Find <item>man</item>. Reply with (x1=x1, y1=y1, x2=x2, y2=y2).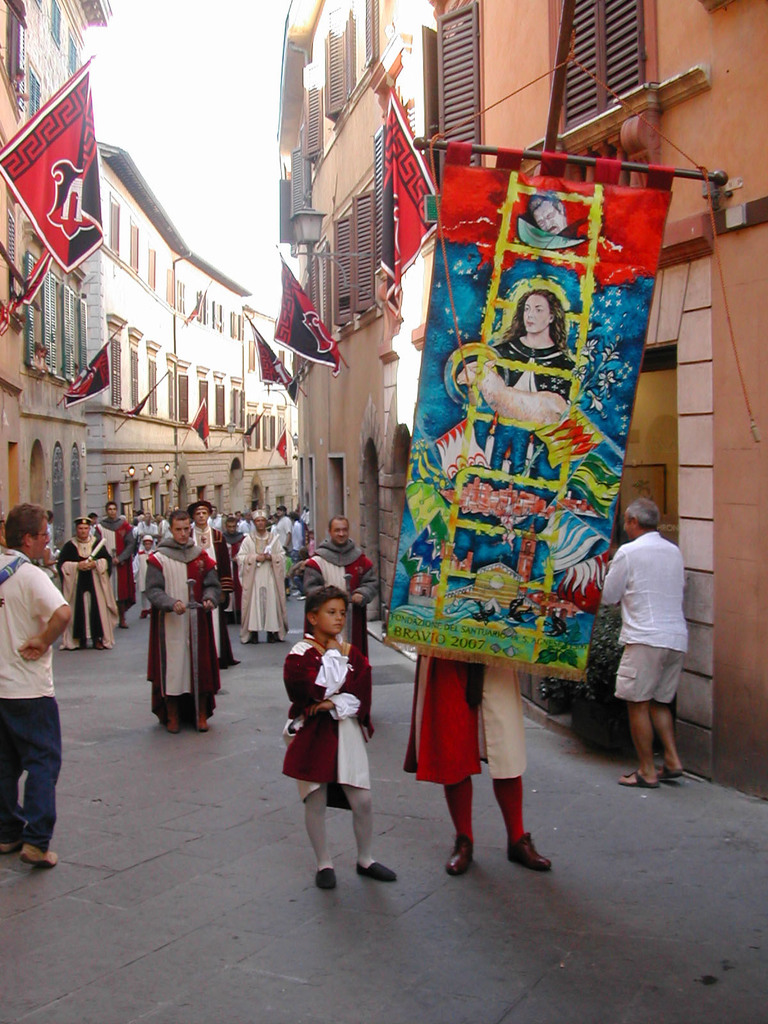
(x1=186, y1=498, x2=229, y2=566).
